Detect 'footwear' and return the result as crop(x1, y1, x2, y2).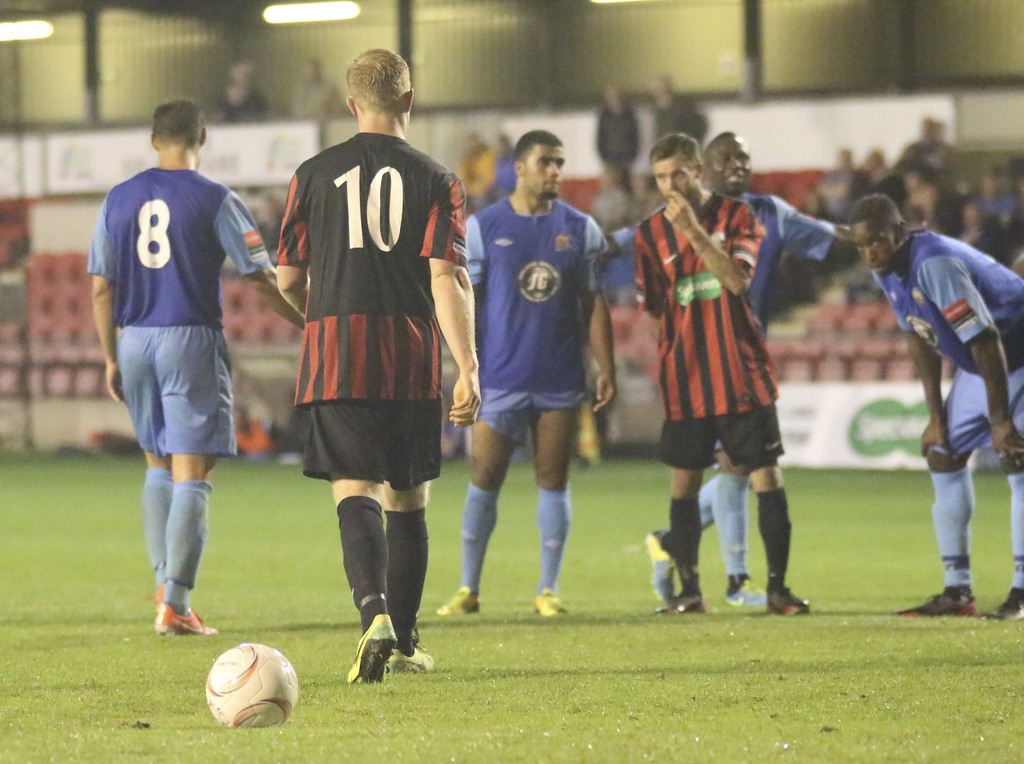
crop(725, 572, 765, 608).
